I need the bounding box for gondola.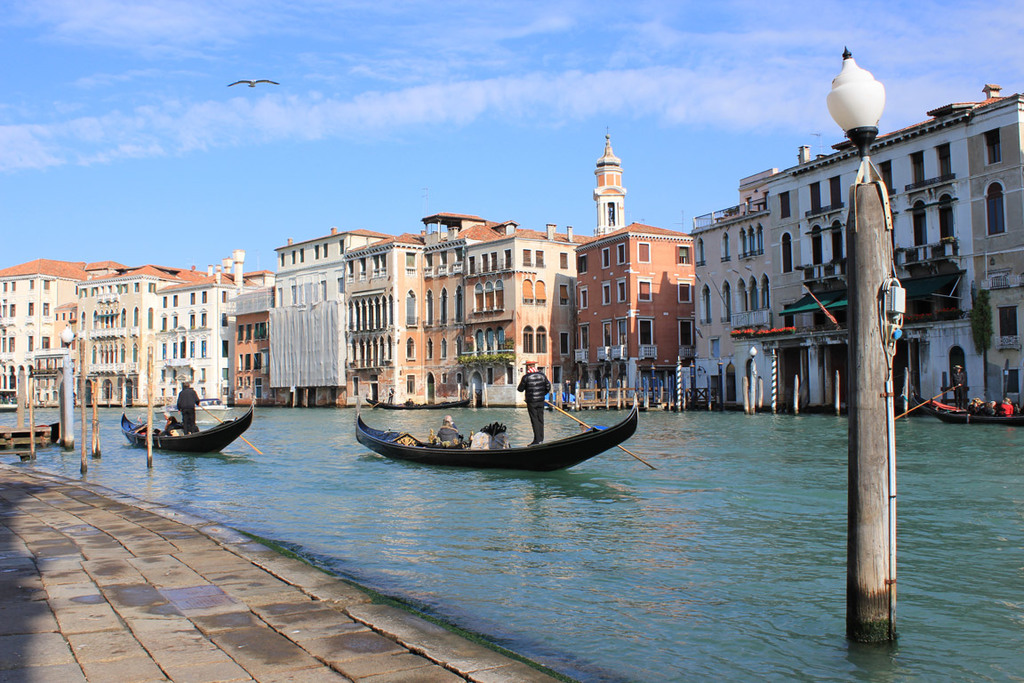
Here it is: (348,389,644,488).
